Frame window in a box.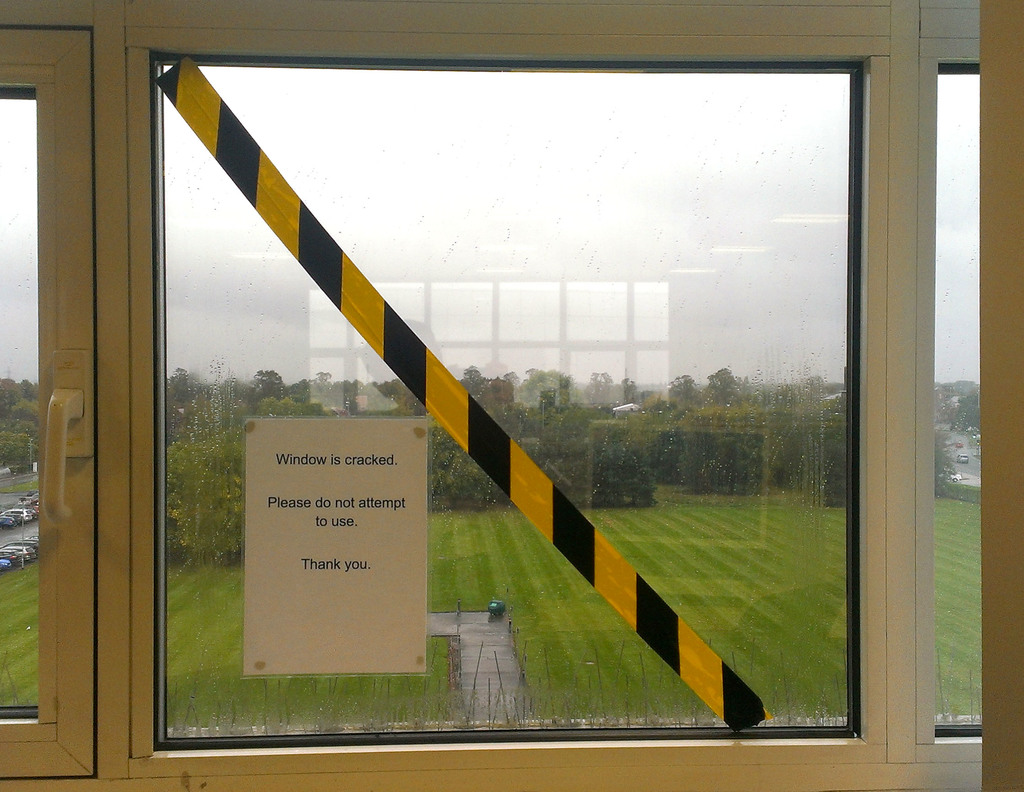
locate(917, 56, 992, 753).
